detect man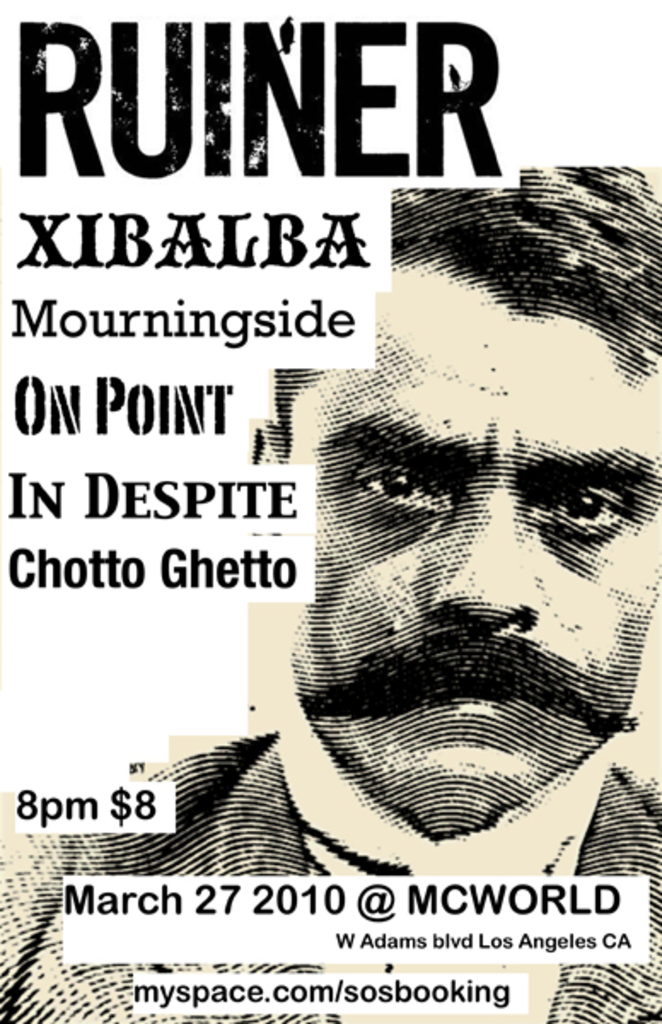
bbox=[0, 159, 660, 1017]
